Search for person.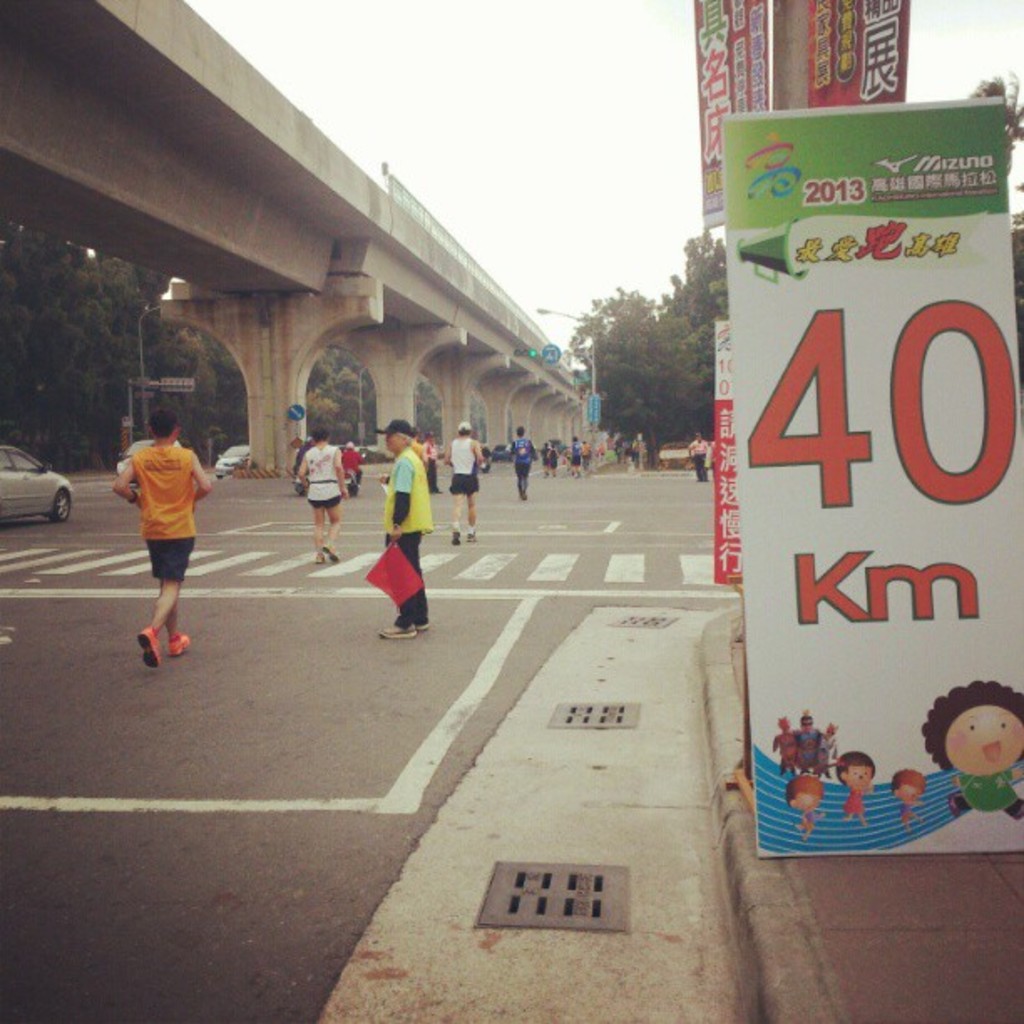
Found at 895/765/917/822.
